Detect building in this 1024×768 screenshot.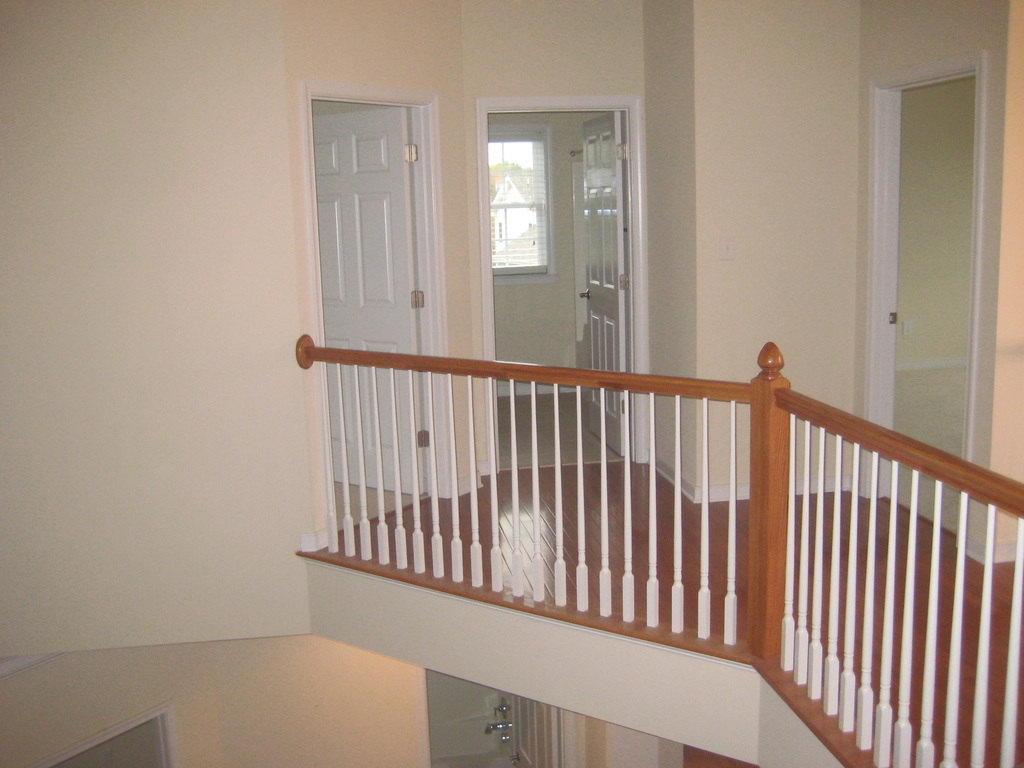
Detection: select_region(0, 0, 1023, 767).
